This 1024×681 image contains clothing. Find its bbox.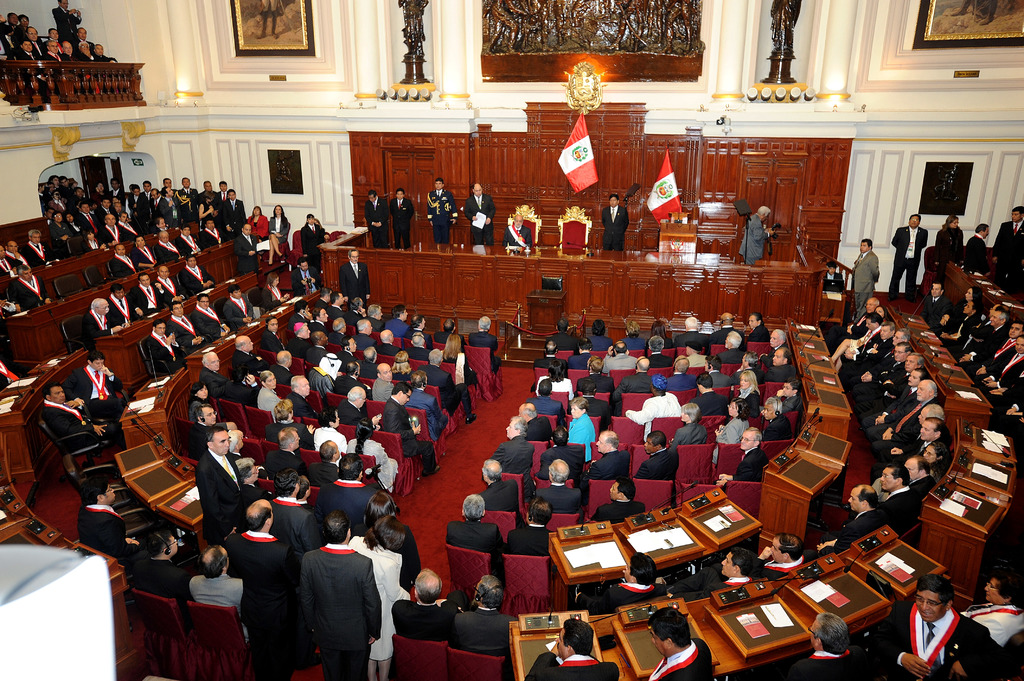
79,312,116,346.
